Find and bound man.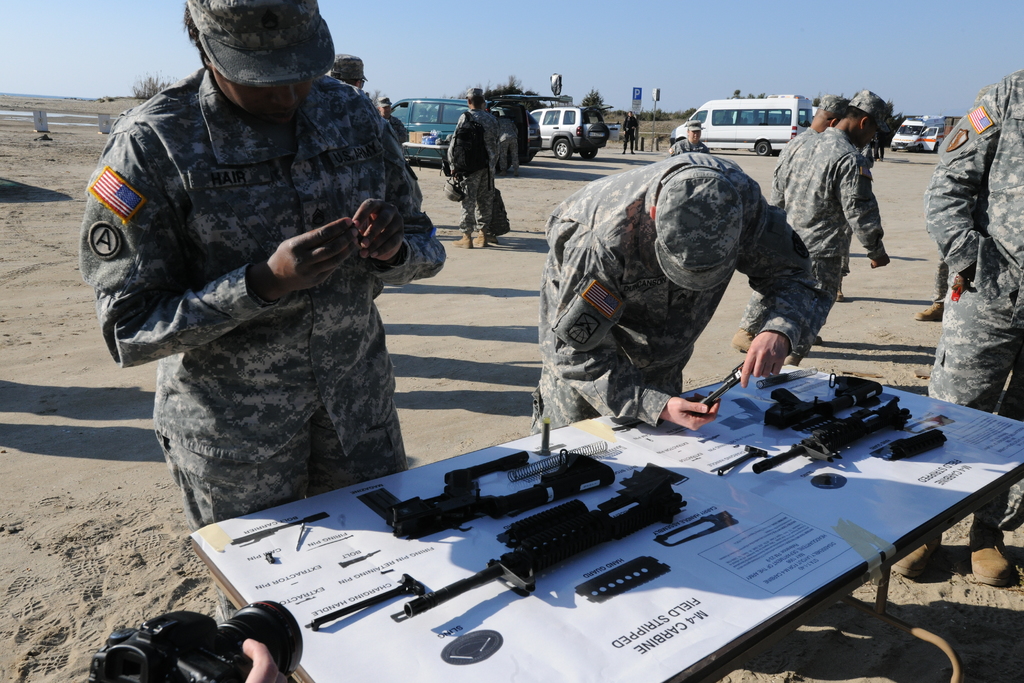
Bound: 542,149,815,450.
